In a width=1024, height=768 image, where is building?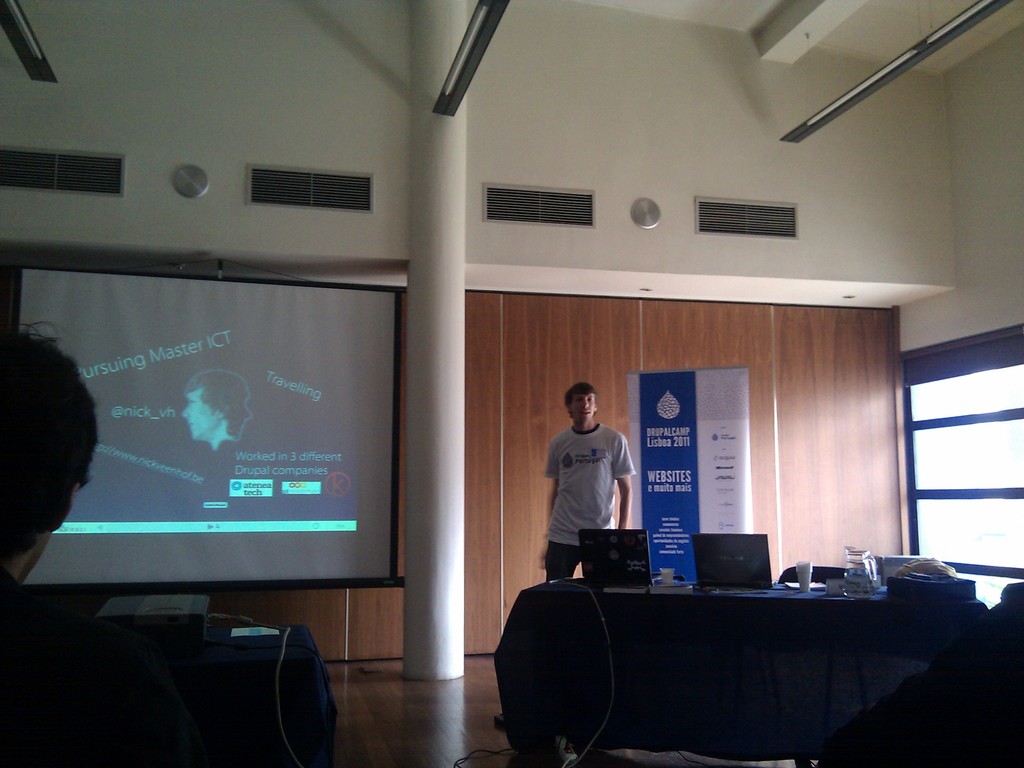
Rect(0, 0, 1023, 767).
